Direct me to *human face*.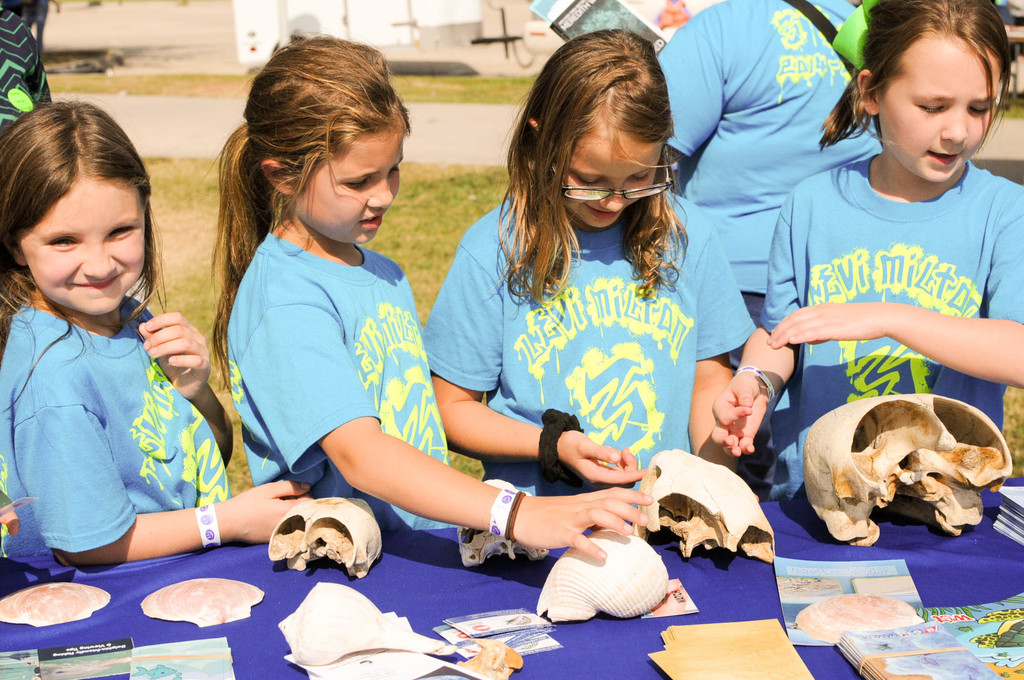
Direction: (x1=548, y1=108, x2=669, y2=236).
